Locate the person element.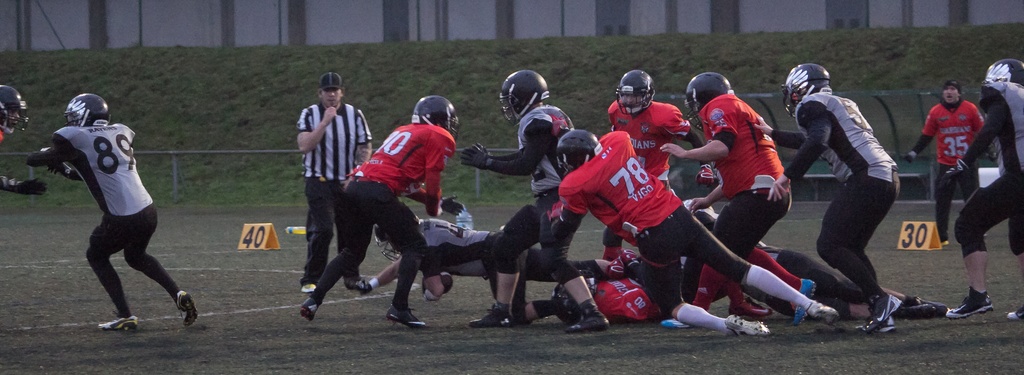
Element bbox: x1=622 y1=188 x2=953 y2=339.
